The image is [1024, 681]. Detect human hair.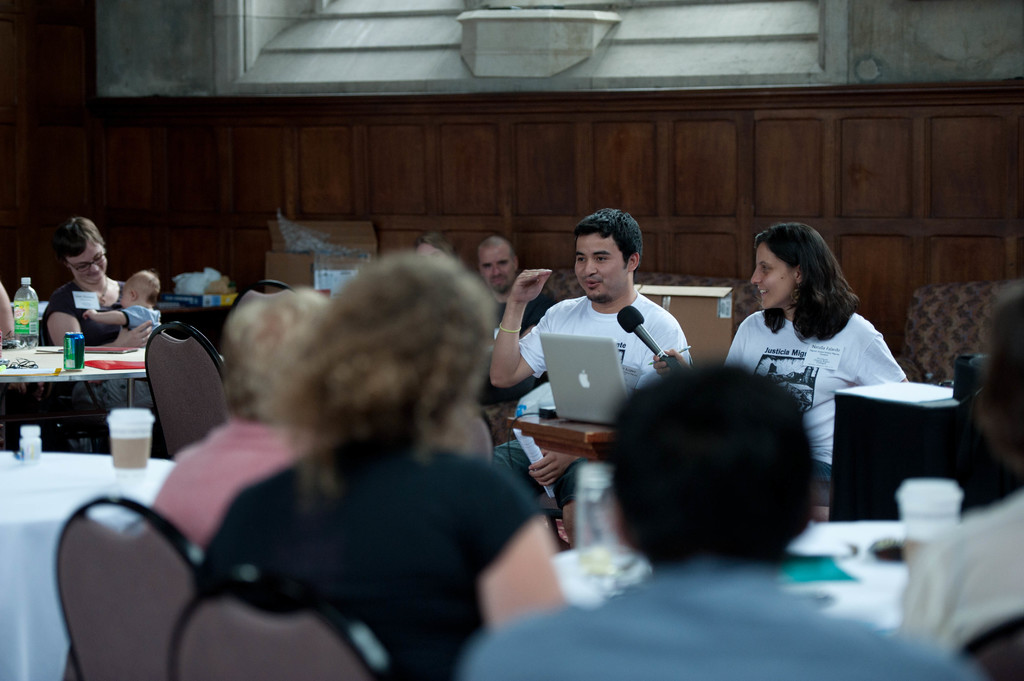
Detection: l=605, t=369, r=840, b=568.
